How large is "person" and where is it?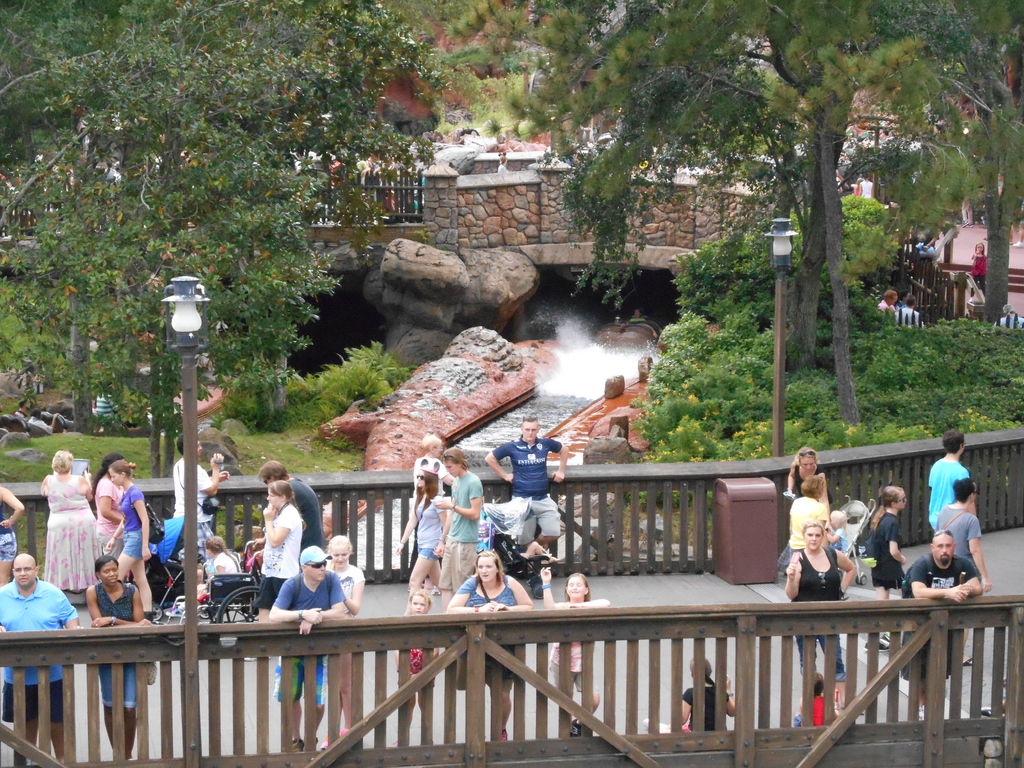
Bounding box: 908:218:940:246.
